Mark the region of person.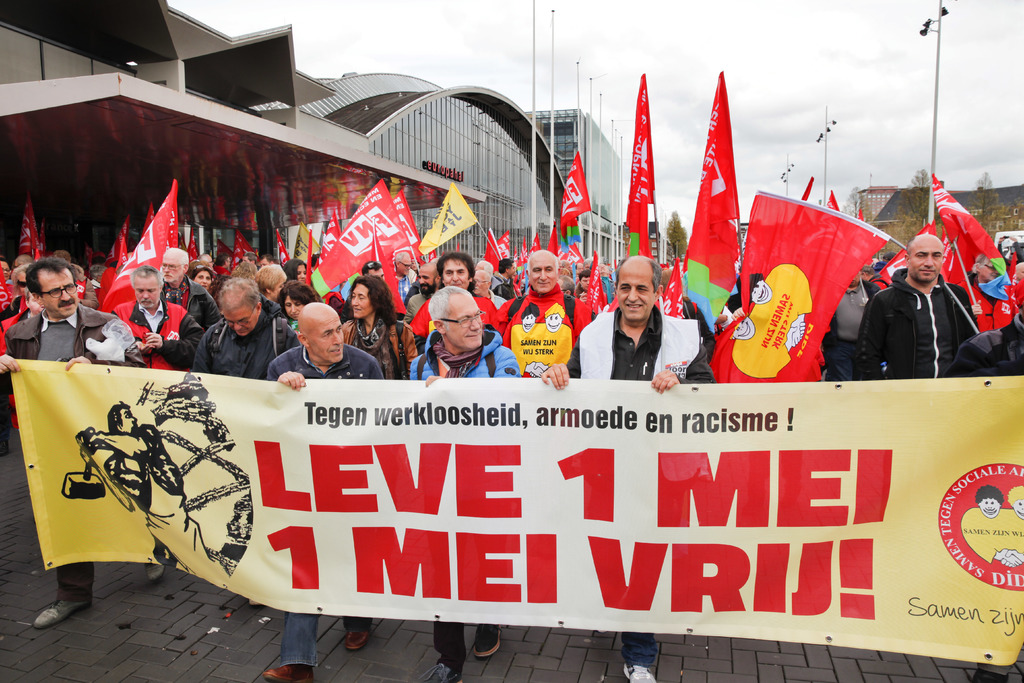
Region: 853/229/973/398.
